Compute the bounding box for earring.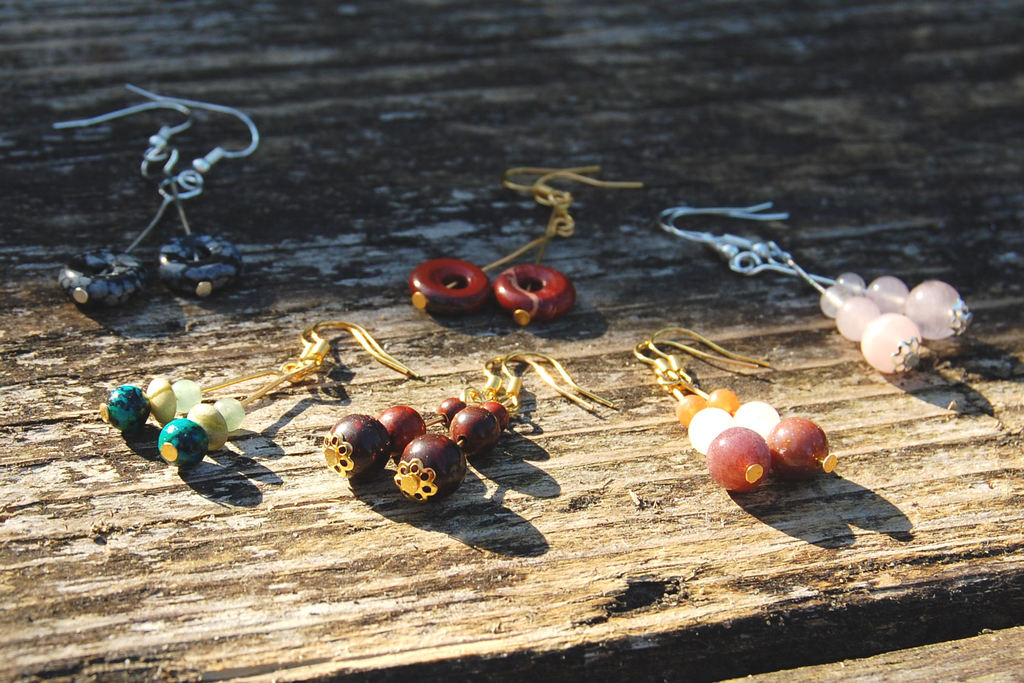
<bbox>650, 315, 840, 483</bbox>.
